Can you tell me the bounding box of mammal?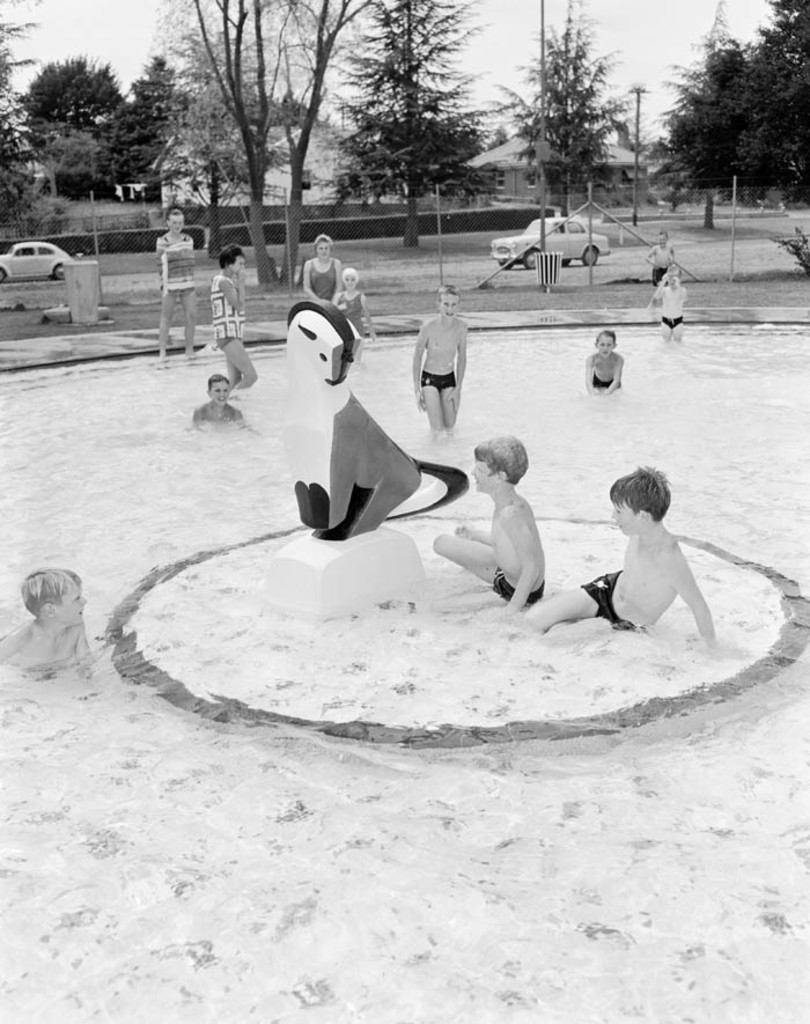
bbox=(296, 226, 339, 303).
